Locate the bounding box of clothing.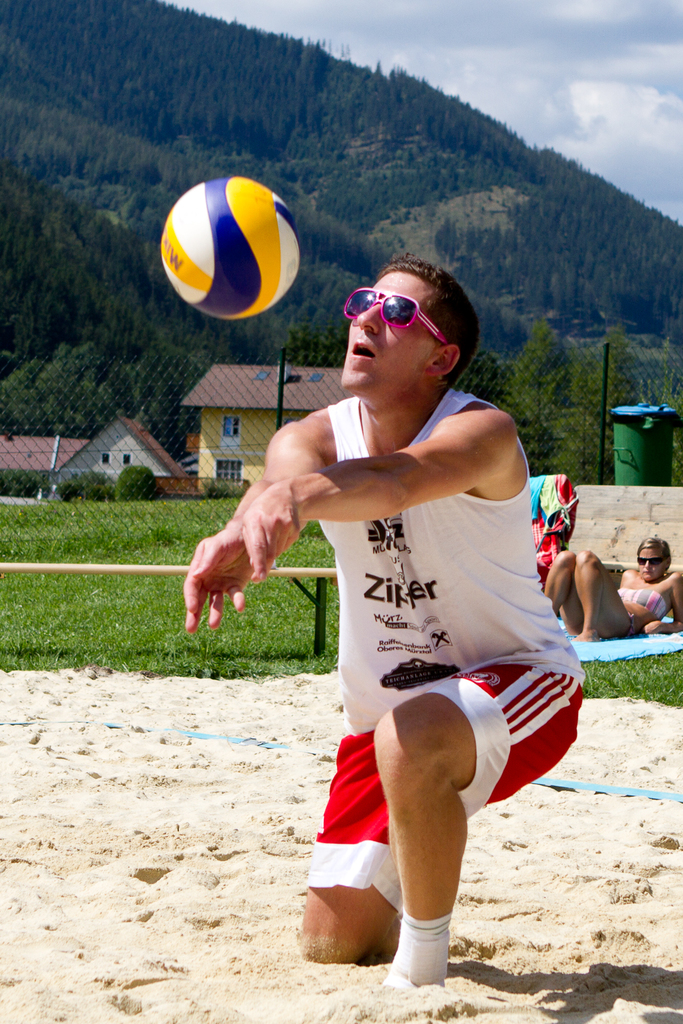
Bounding box: <box>301,384,584,920</box>.
